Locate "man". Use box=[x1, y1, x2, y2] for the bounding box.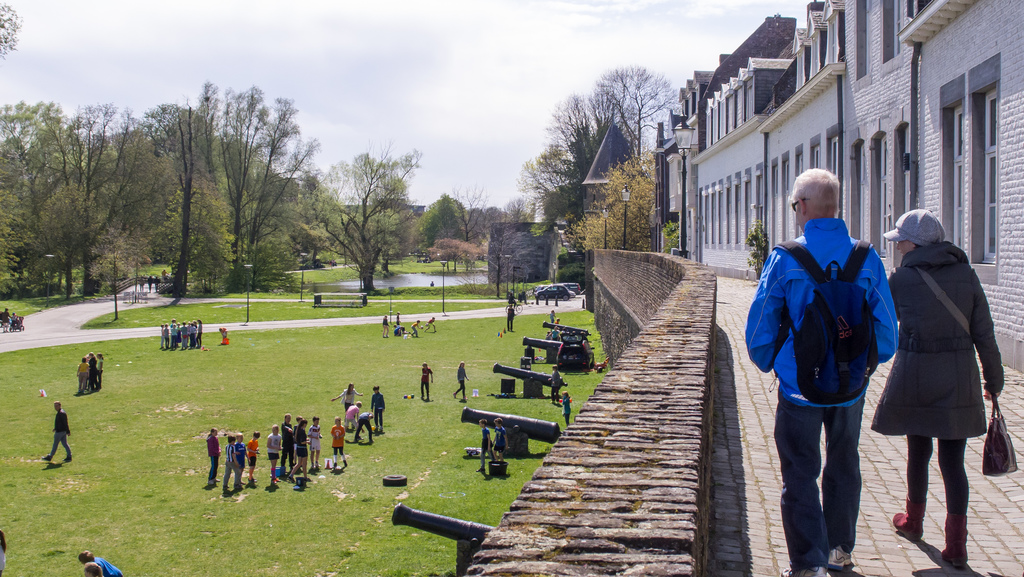
box=[279, 411, 295, 472].
